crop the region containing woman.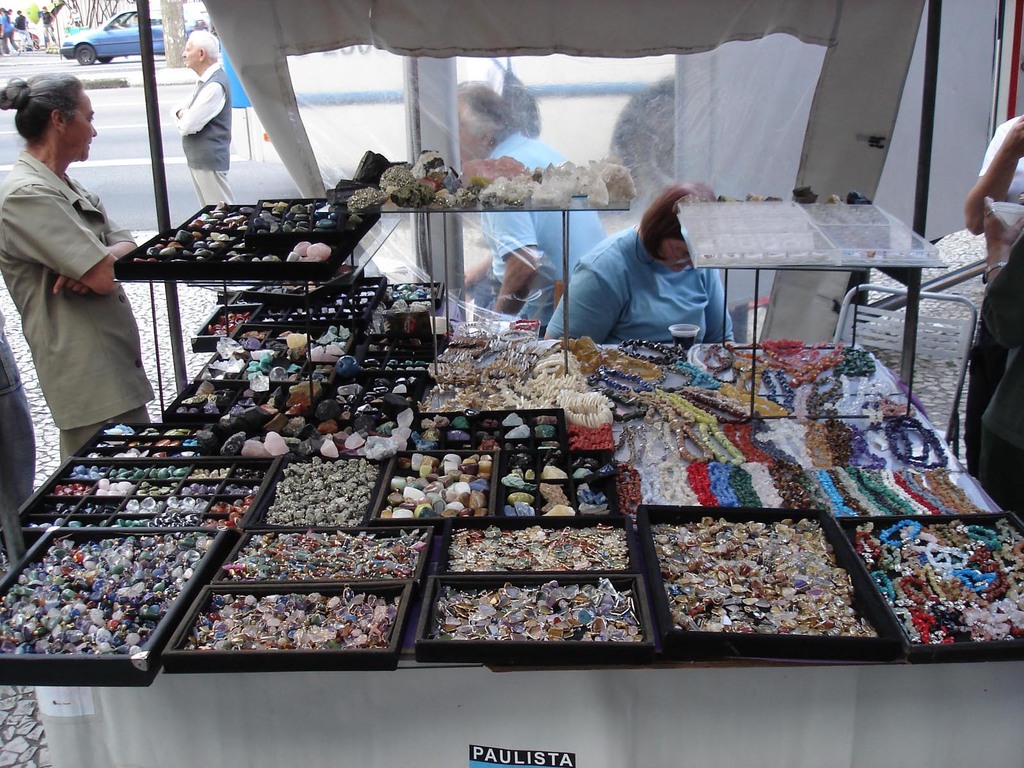
Crop region: 0 3 19 56.
